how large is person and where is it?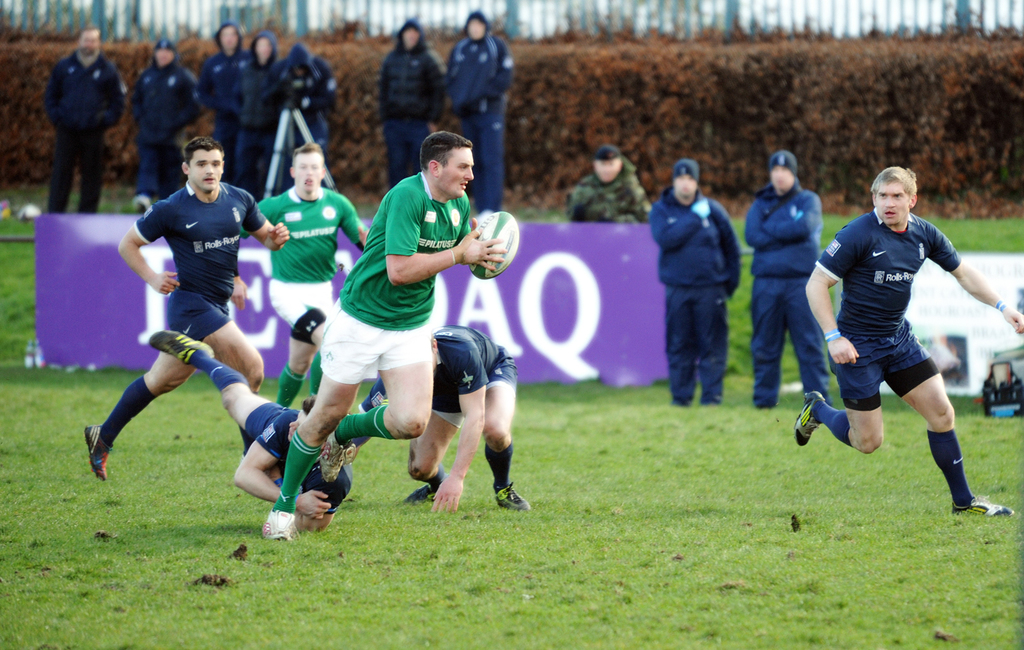
Bounding box: 445 12 517 215.
